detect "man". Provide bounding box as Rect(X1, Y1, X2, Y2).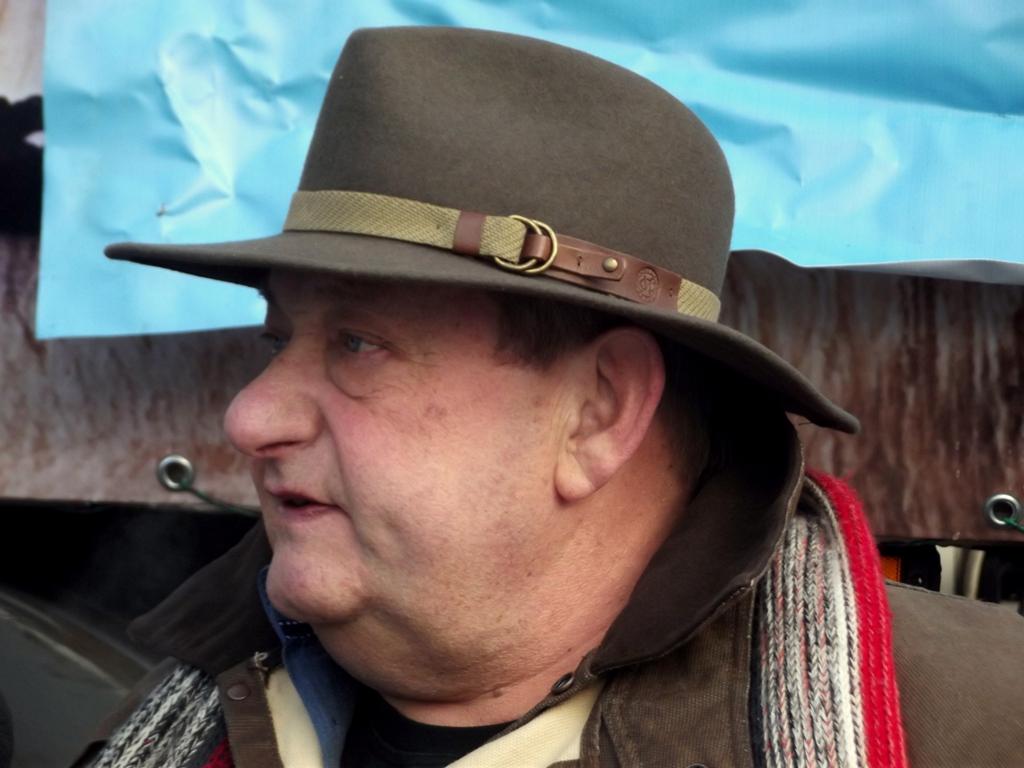
Rect(33, 11, 992, 757).
